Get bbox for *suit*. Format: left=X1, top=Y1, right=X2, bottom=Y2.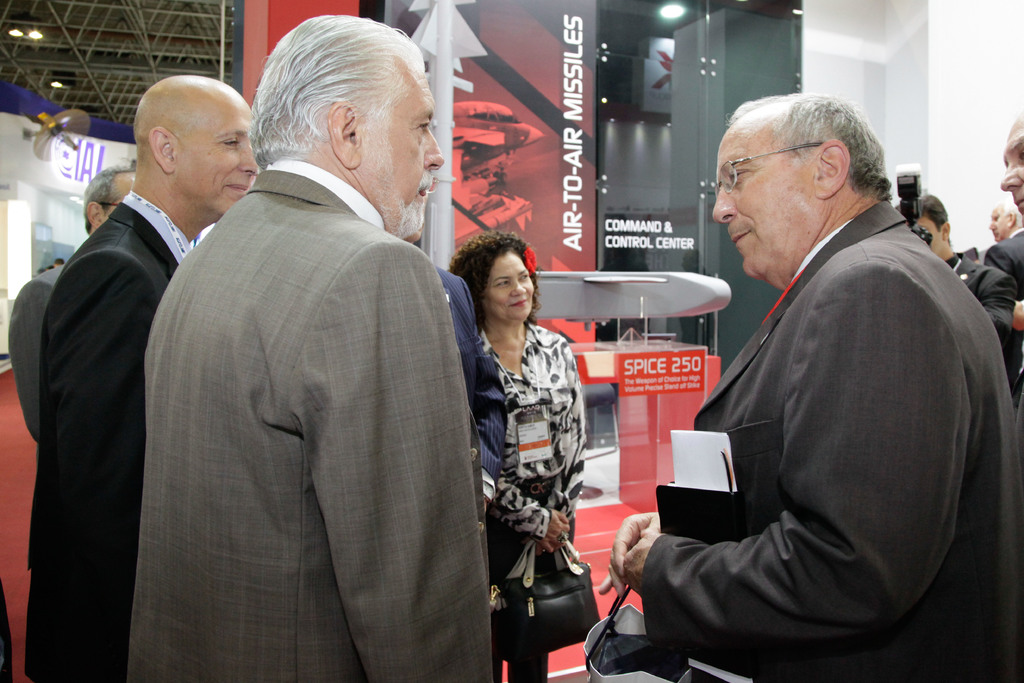
left=645, top=202, right=1023, bottom=682.
